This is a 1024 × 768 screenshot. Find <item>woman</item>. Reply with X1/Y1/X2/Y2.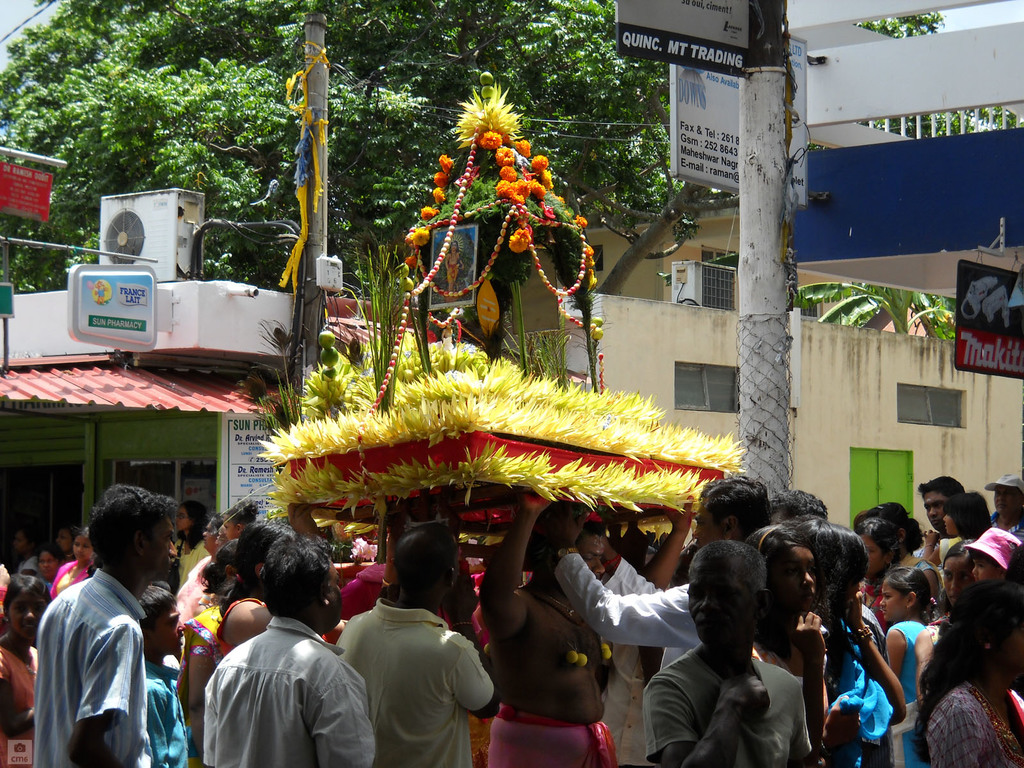
214/520/284/653.
